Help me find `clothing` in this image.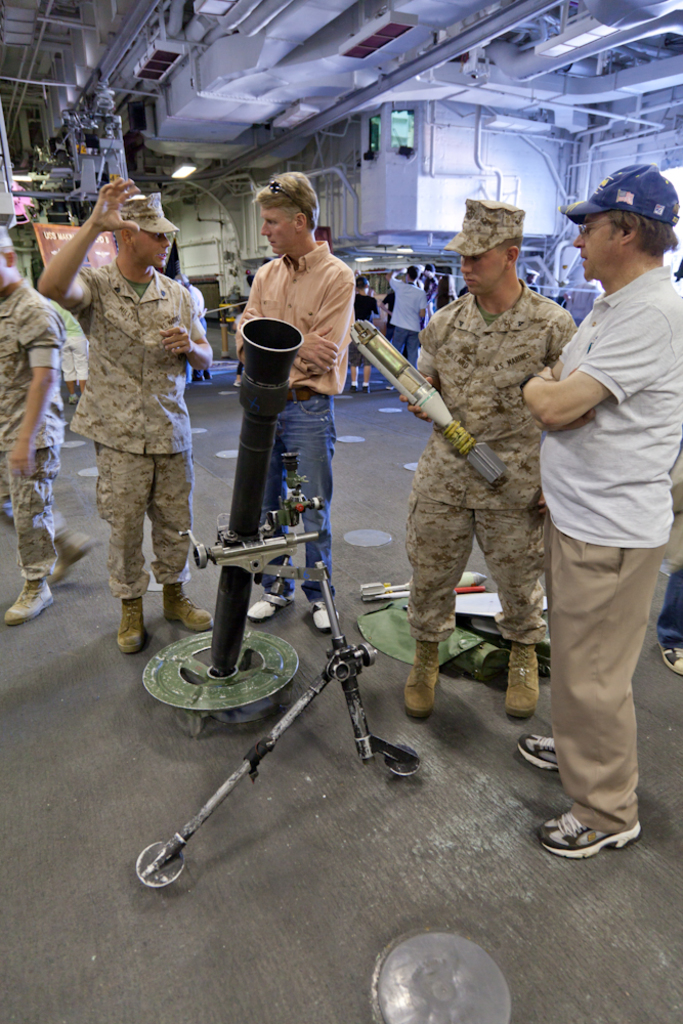
Found it: (x1=82, y1=262, x2=207, y2=592).
